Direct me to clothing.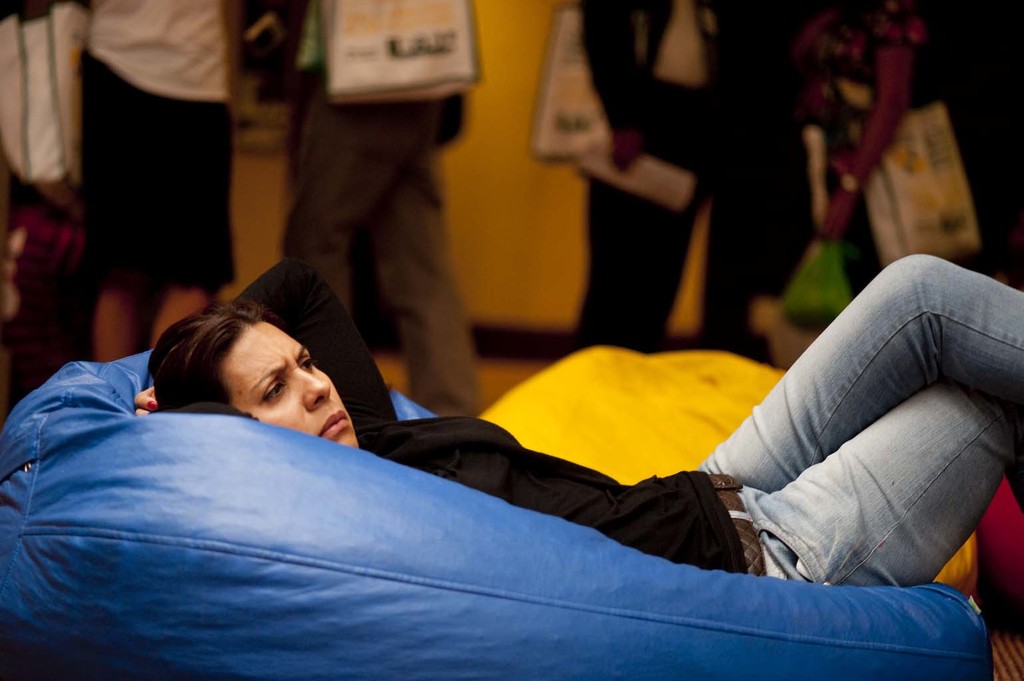
Direction: pyautogui.locateOnScreen(578, 0, 1023, 351).
